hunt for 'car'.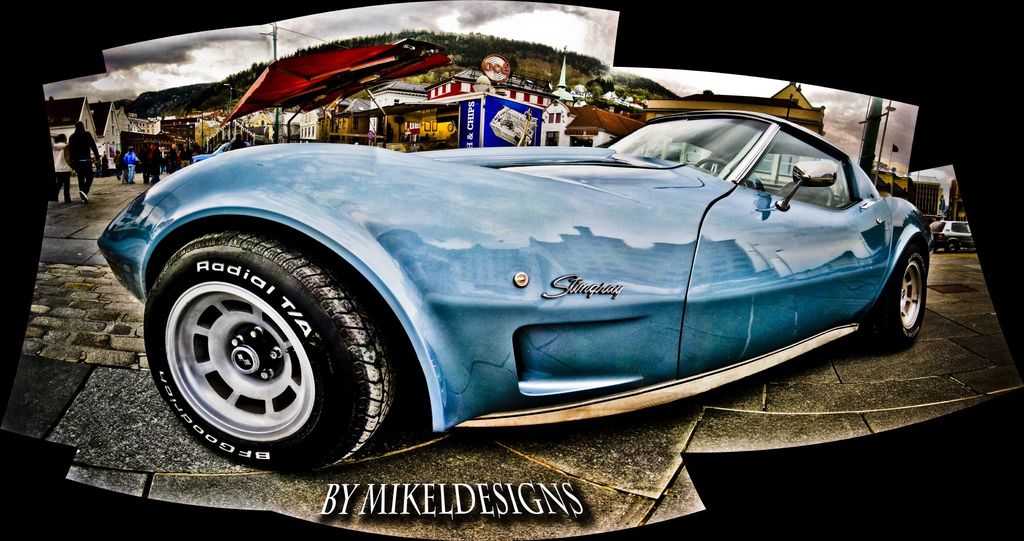
Hunted down at x1=84, y1=98, x2=957, y2=456.
